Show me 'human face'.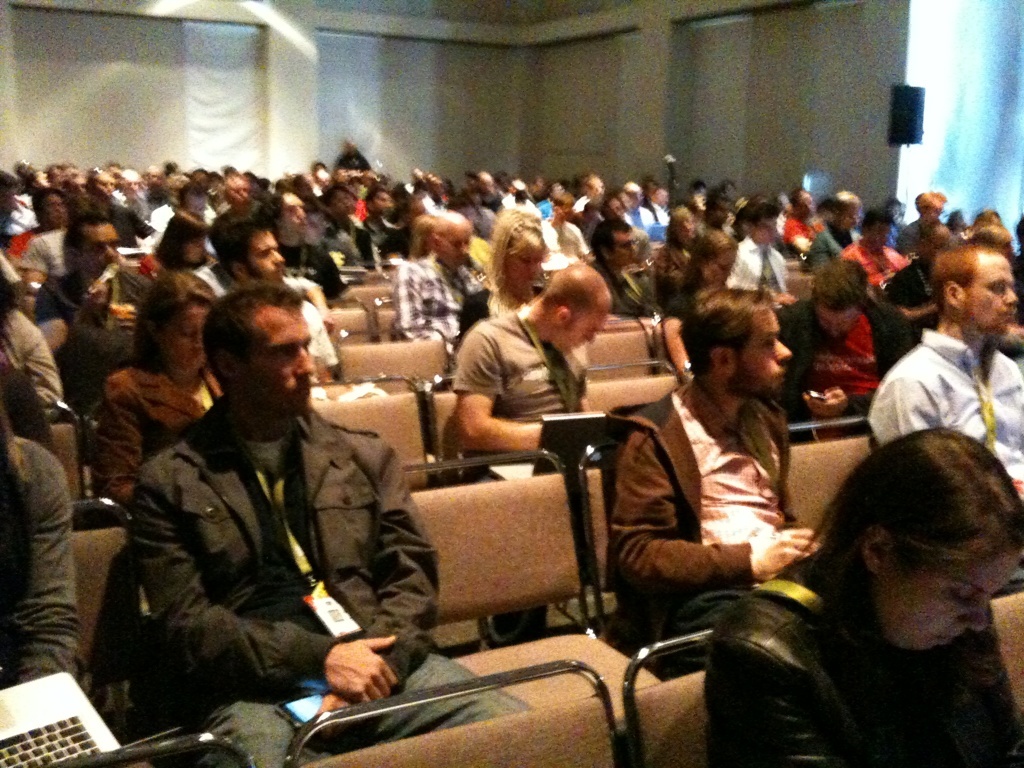
'human face' is here: <bbox>968, 254, 1019, 335</bbox>.
